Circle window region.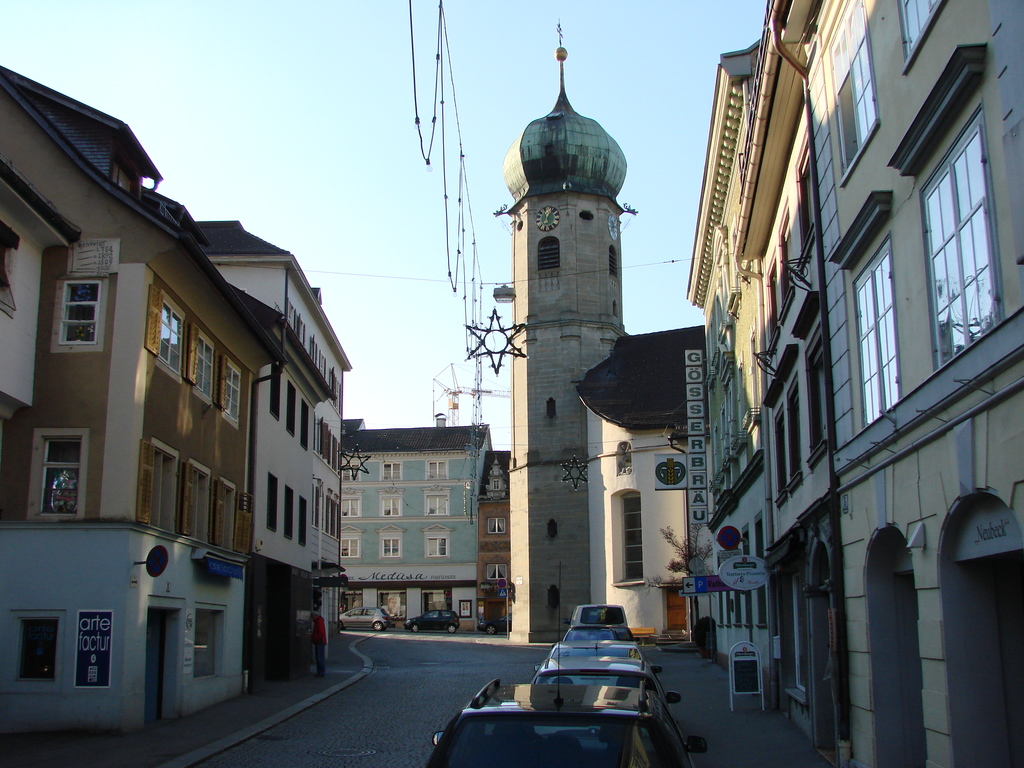
Region: (488,564,504,580).
